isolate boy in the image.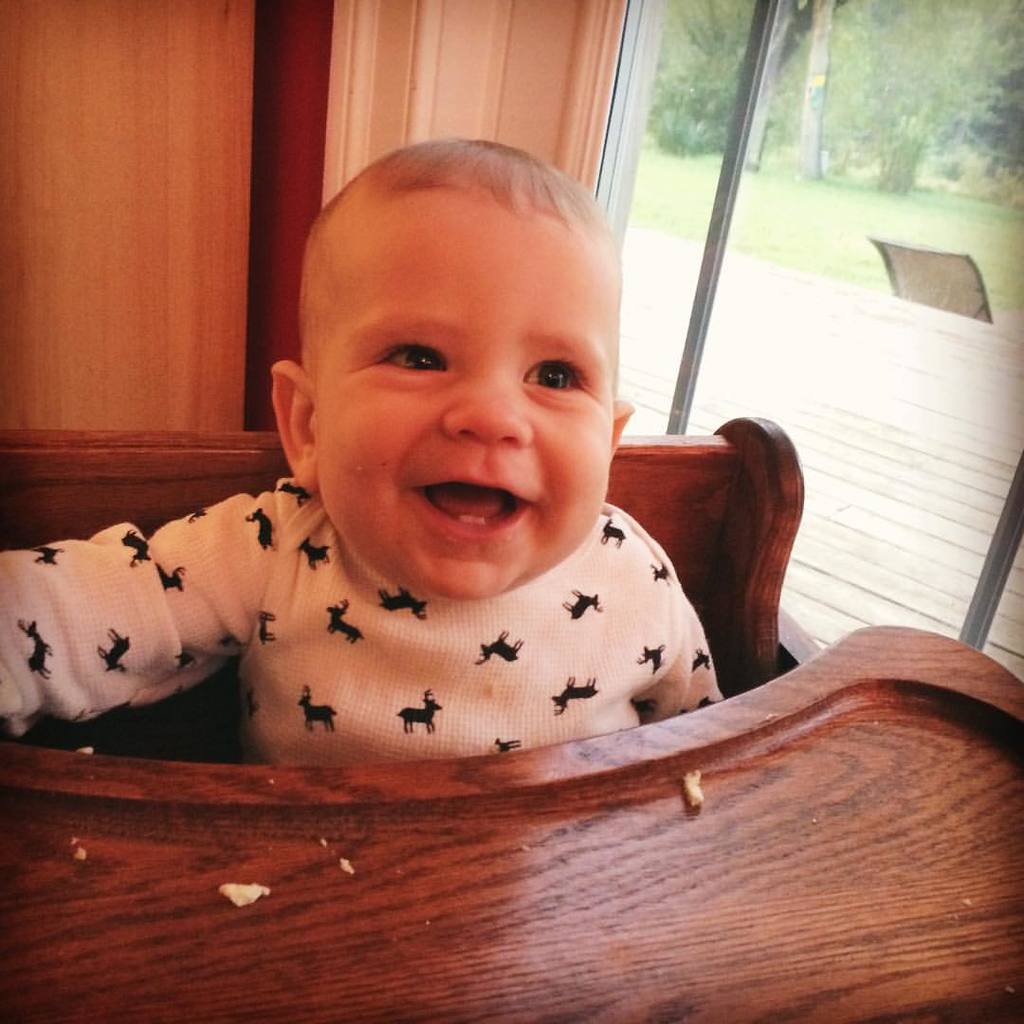
Isolated region: x1=0, y1=137, x2=723, y2=767.
